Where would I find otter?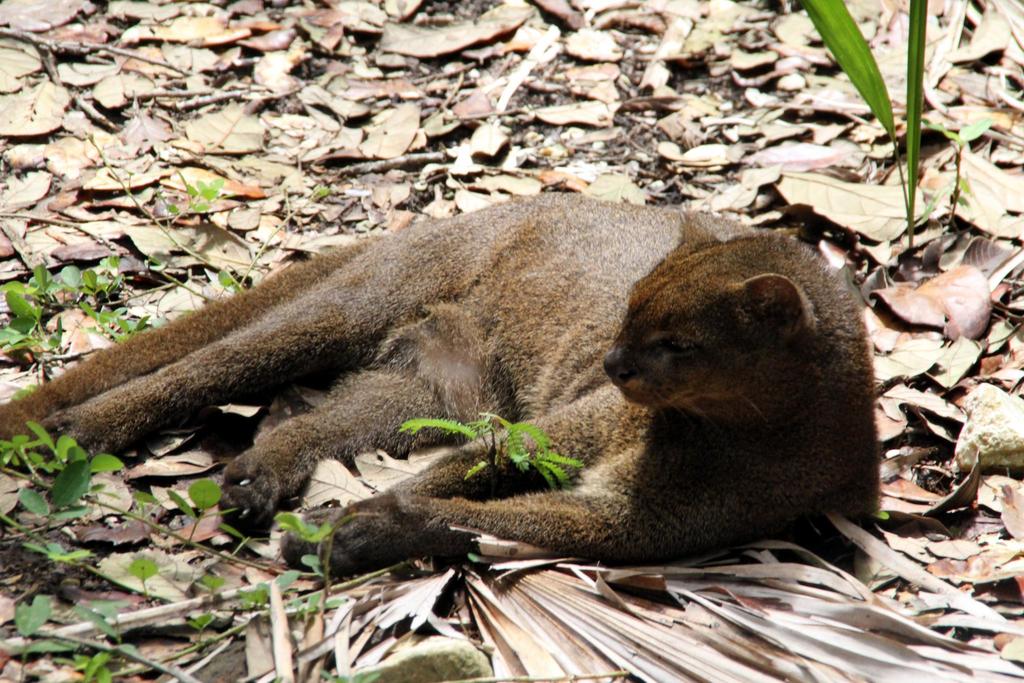
At bbox=(52, 162, 895, 570).
